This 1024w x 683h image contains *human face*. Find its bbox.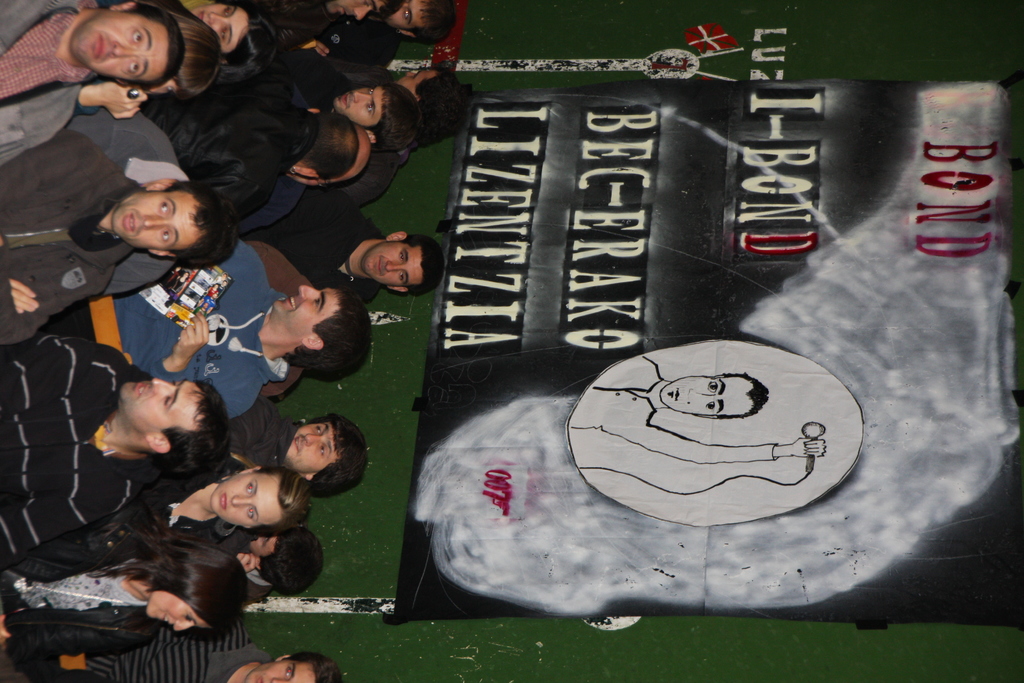
[left=147, top=589, right=215, bottom=630].
